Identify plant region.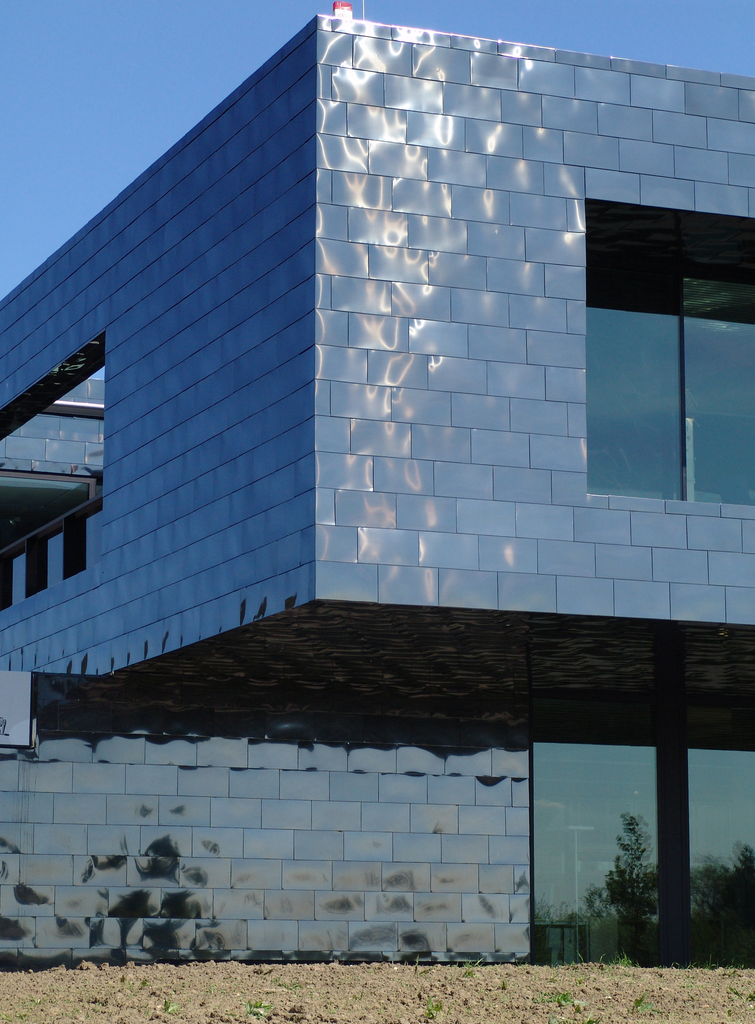
Region: Rect(727, 988, 754, 1012).
